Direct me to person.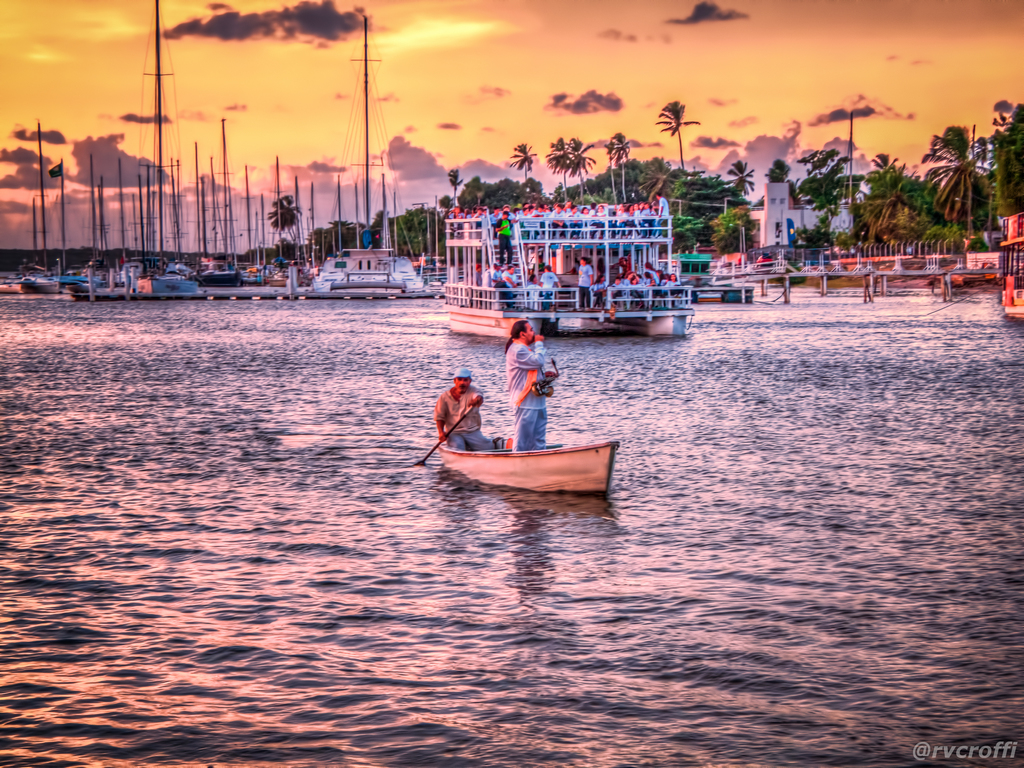
Direction: 432, 369, 498, 454.
